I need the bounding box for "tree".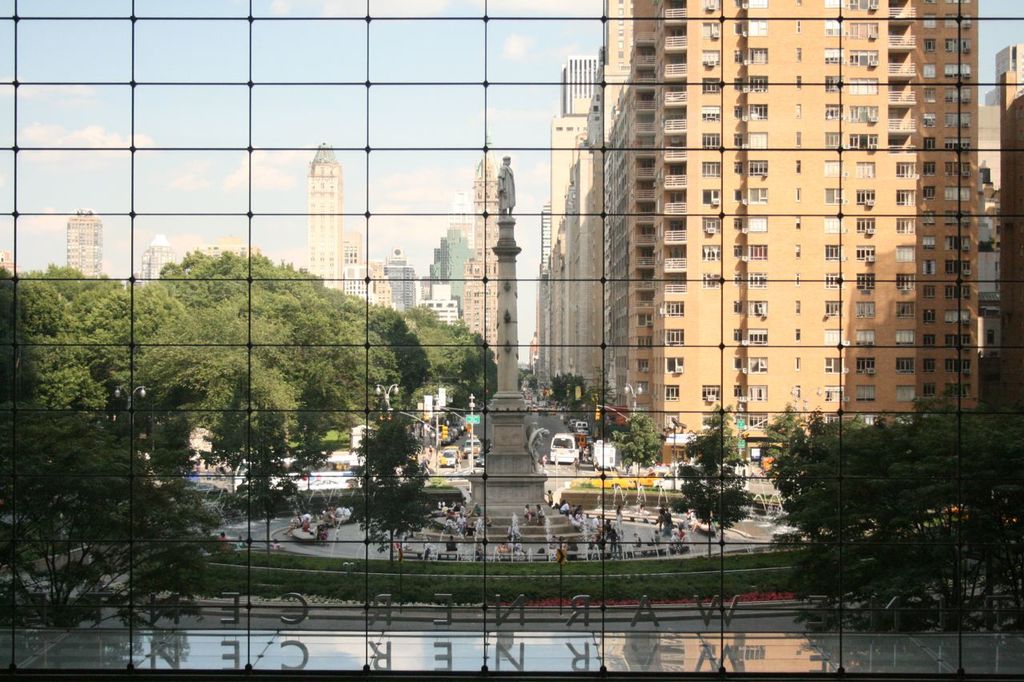
Here it is: 677, 395, 761, 548.
